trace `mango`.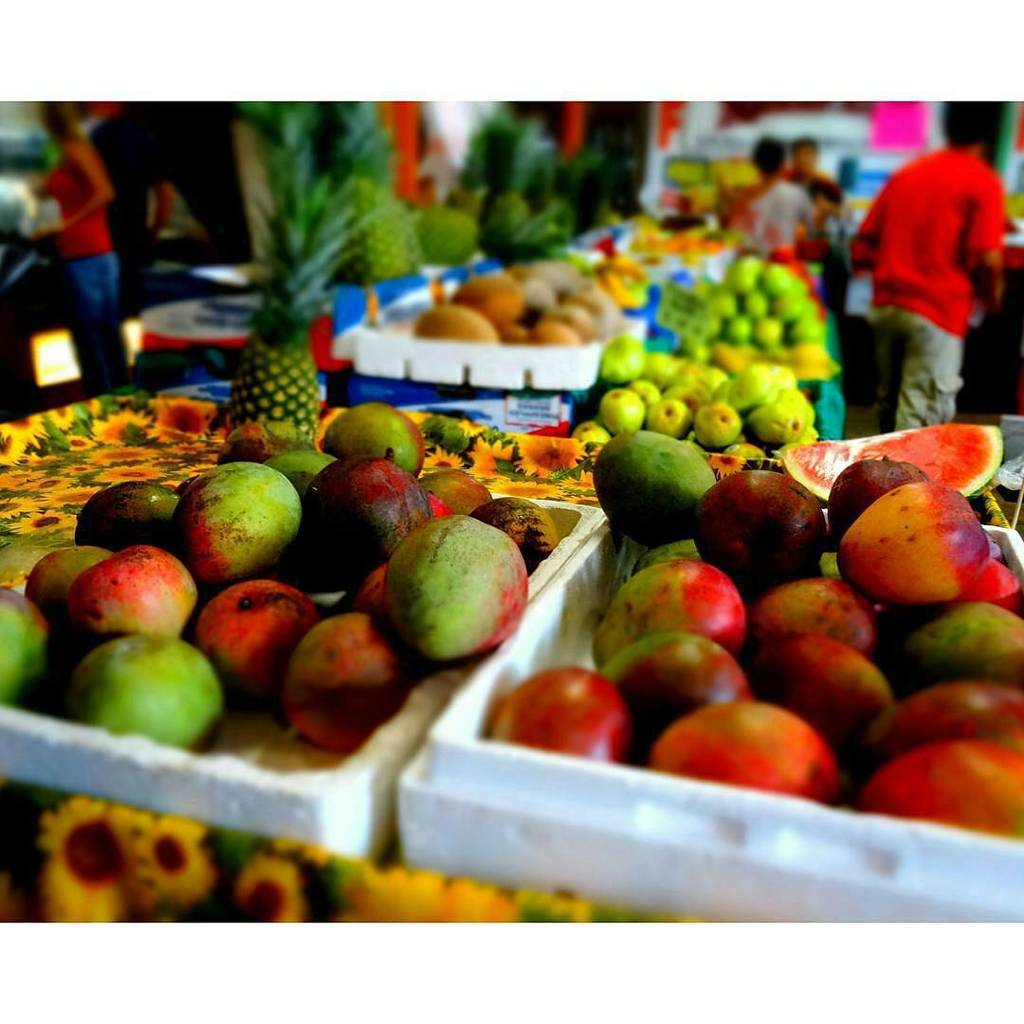
Traced to locate(843, 486, 988, 601).
